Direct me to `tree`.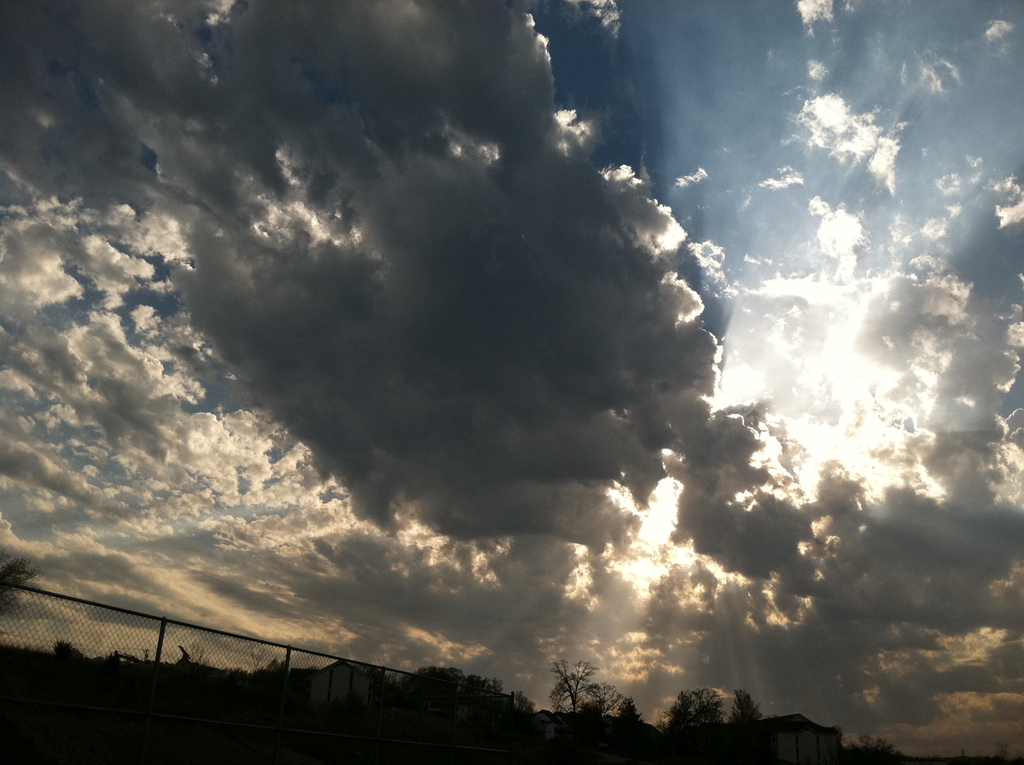
Direction: crop(618, 698, 642, 733).
